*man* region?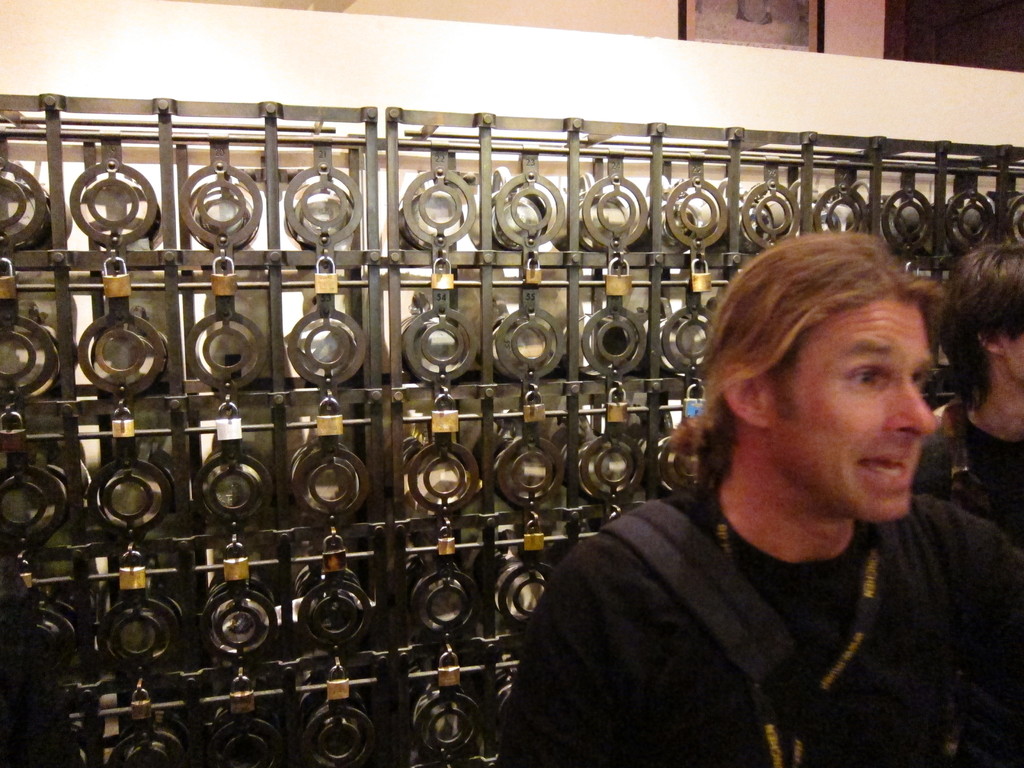
pyautogui.locateOnScreen(520, 245, 1019, 767)
